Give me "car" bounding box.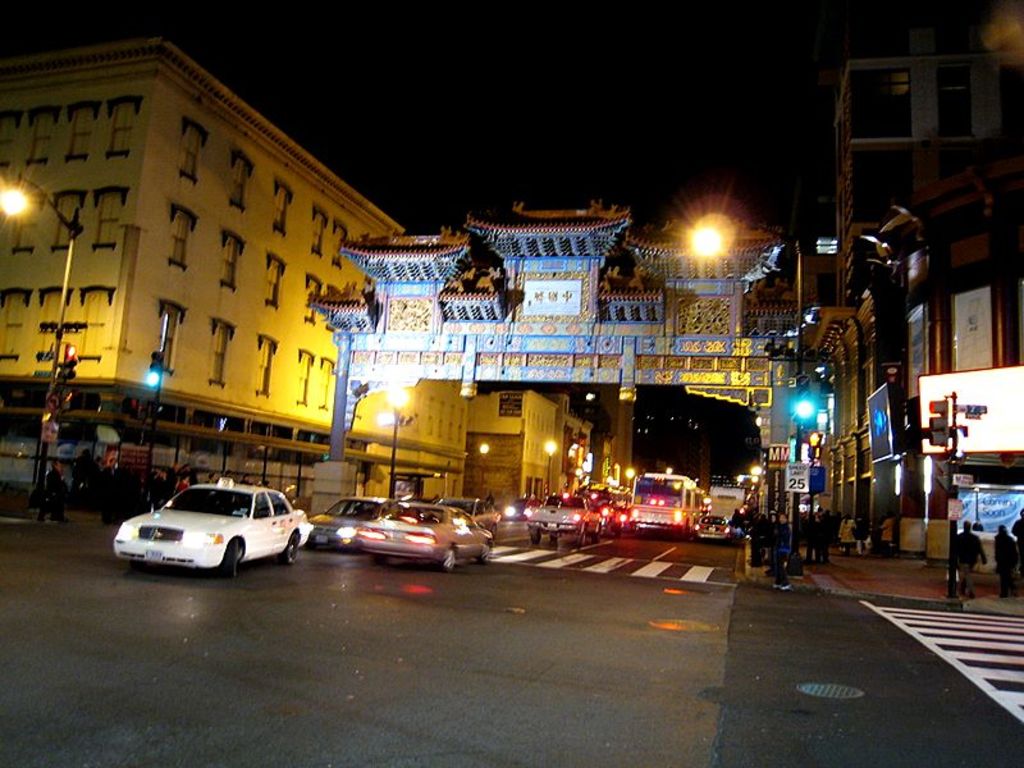
(left=357, top=498, right=494, bottom=570).
